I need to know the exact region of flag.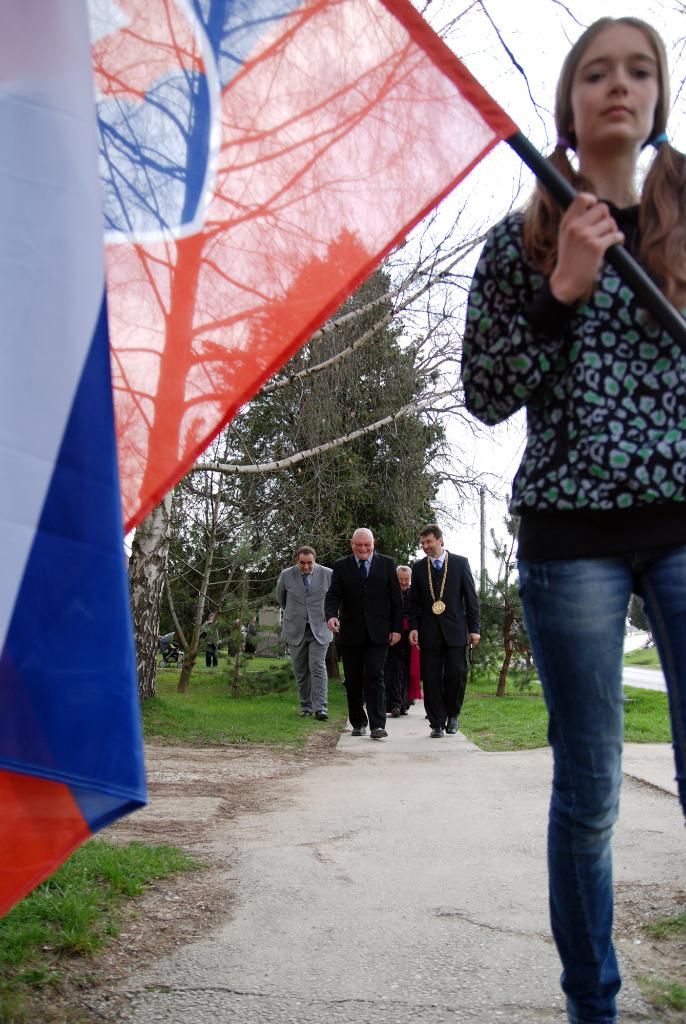
Region: [72,2,519,540].
